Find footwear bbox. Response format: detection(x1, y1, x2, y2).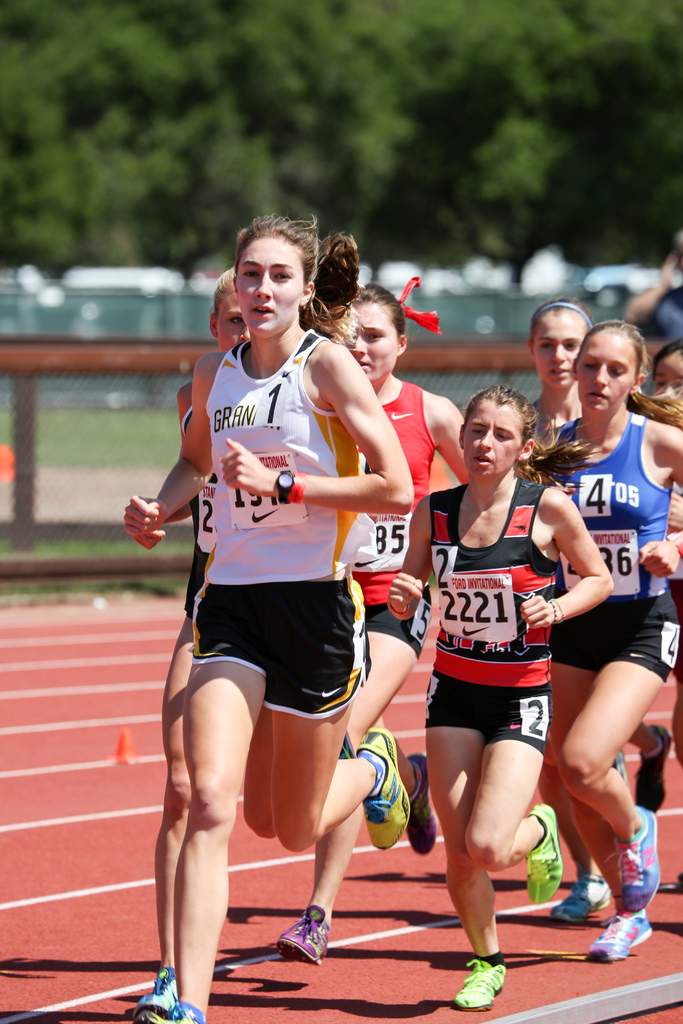
detection(518, 800, 568, 908).
